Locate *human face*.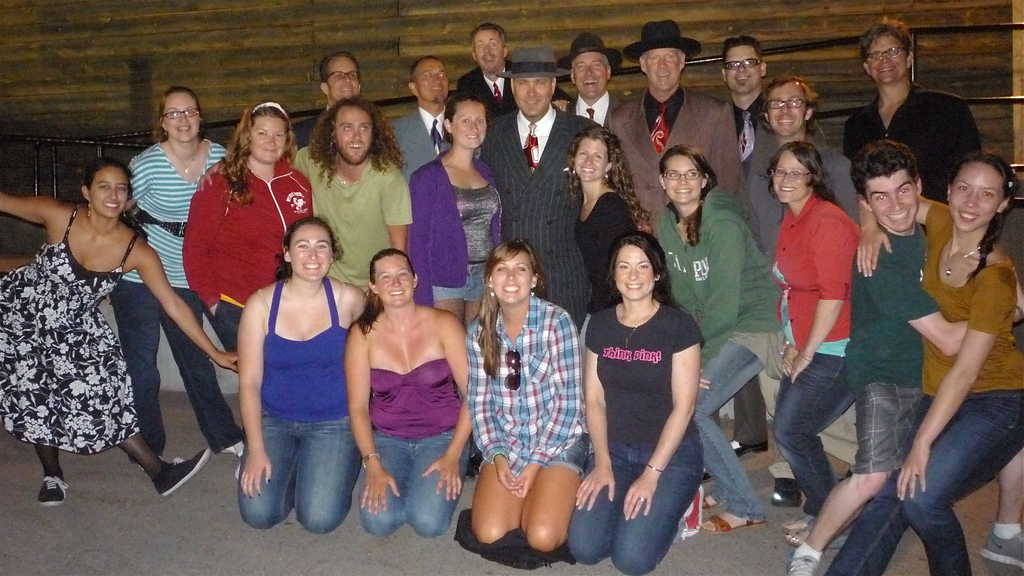
Bounding box: bbox(724, 47, 760, 95).
